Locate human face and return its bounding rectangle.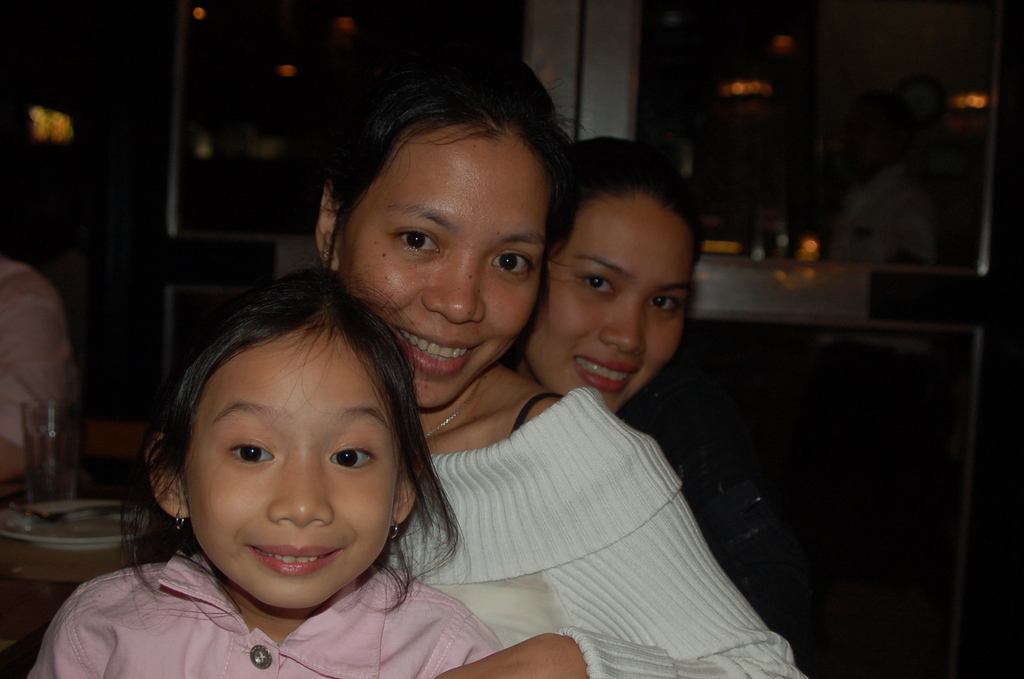
174 322 406 615.
